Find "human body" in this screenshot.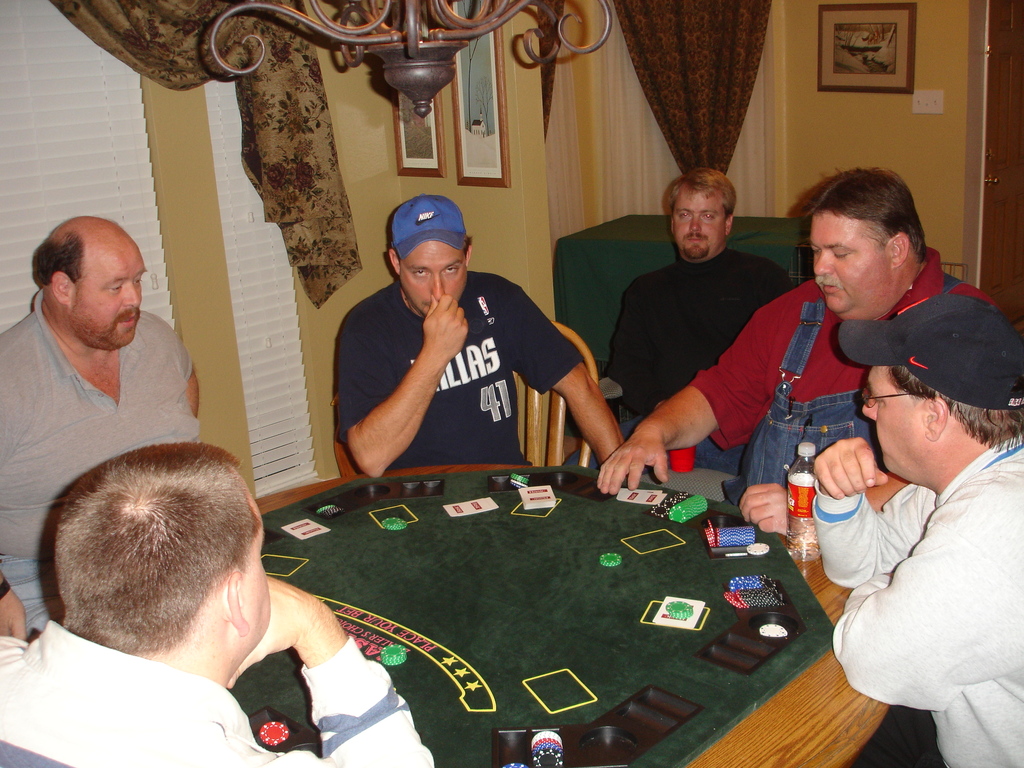
The bounding box for "human body" is l=593, t=161, r=988, b=538.
